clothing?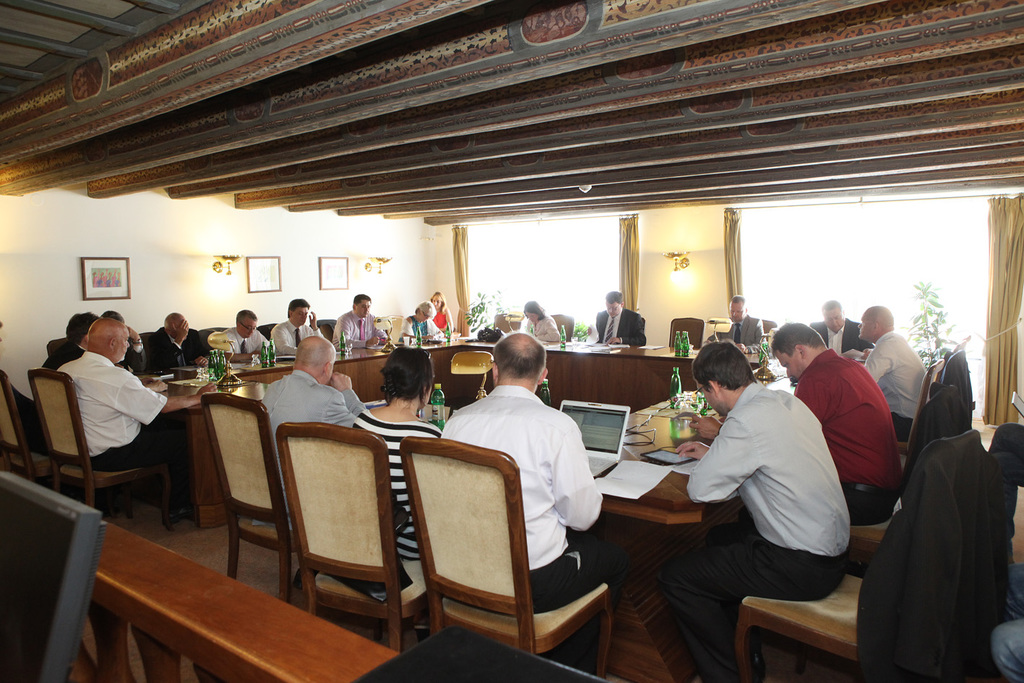
bbox=[51, 349, 191, 512]
